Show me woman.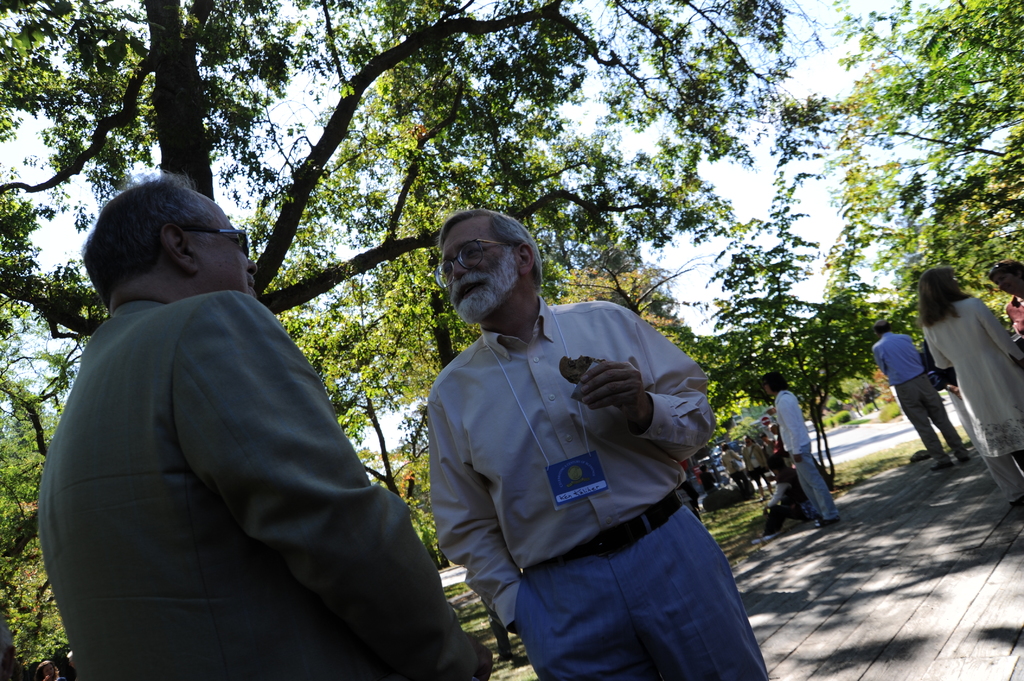
woman is here: pyautogui.locateOnScreen(931, 271, 1023, 493).
